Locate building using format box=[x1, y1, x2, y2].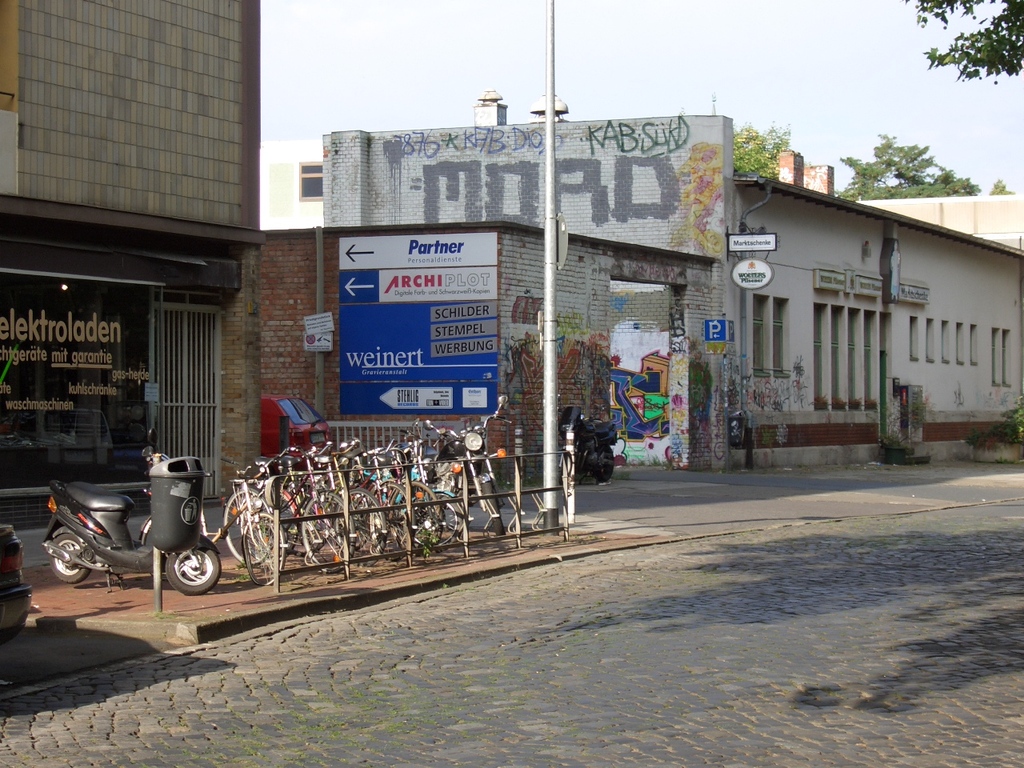
box=[0, 0, 268, 518].
